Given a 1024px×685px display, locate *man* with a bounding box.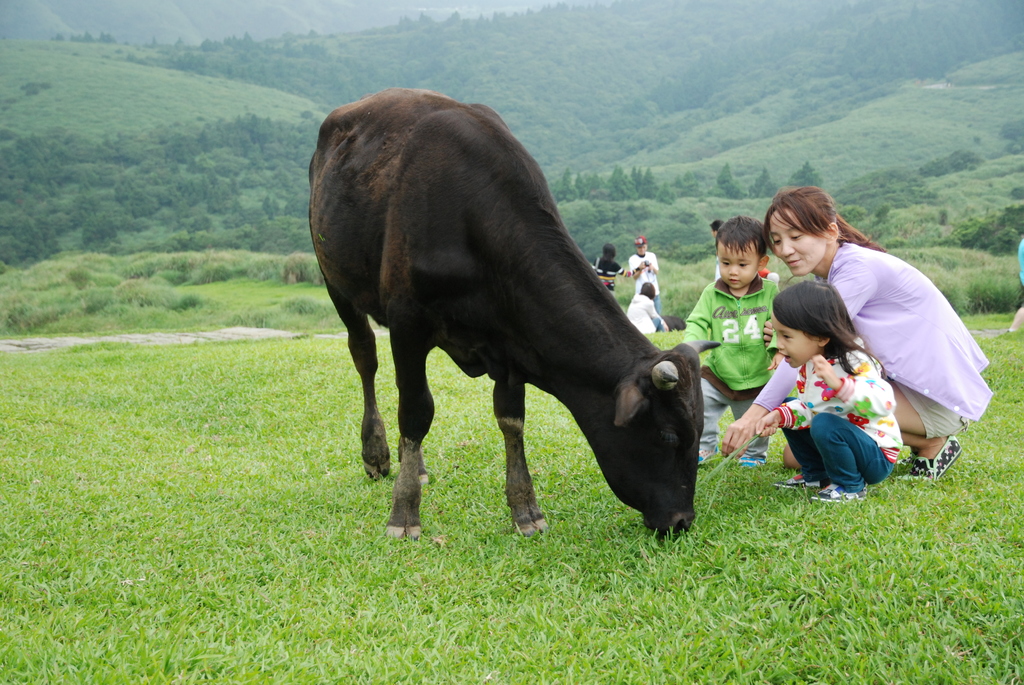
Located: detection(628, 239, 667, 313).
